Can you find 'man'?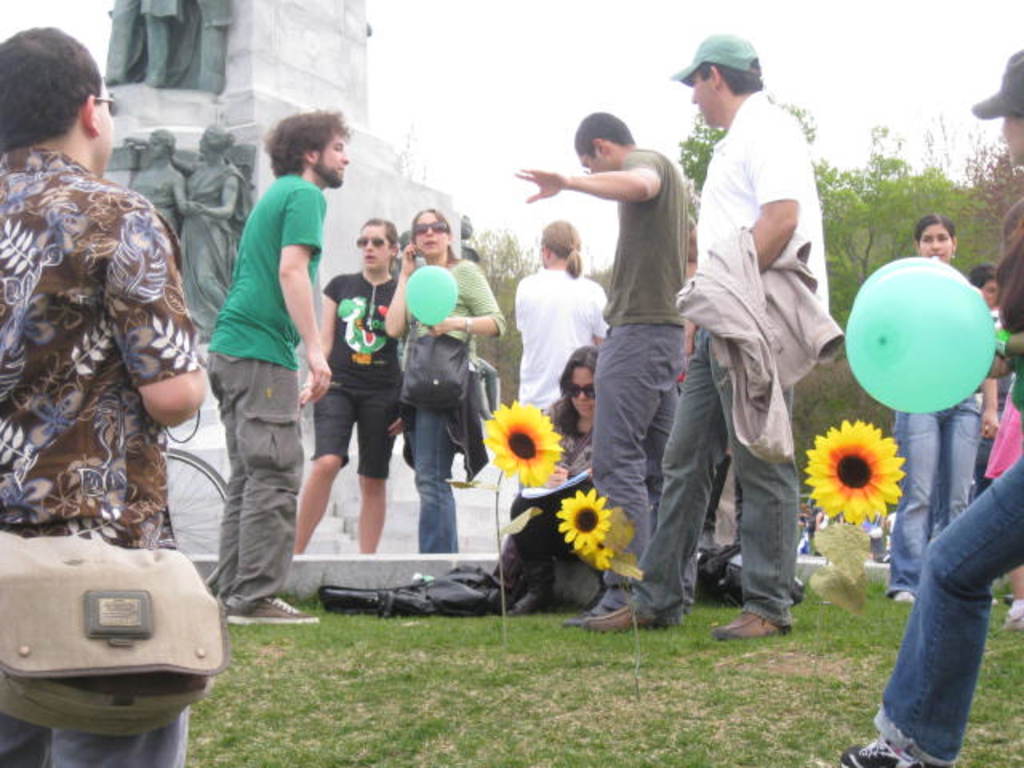
Yes, bounding box: Rect(565, 32, 832, 632).
